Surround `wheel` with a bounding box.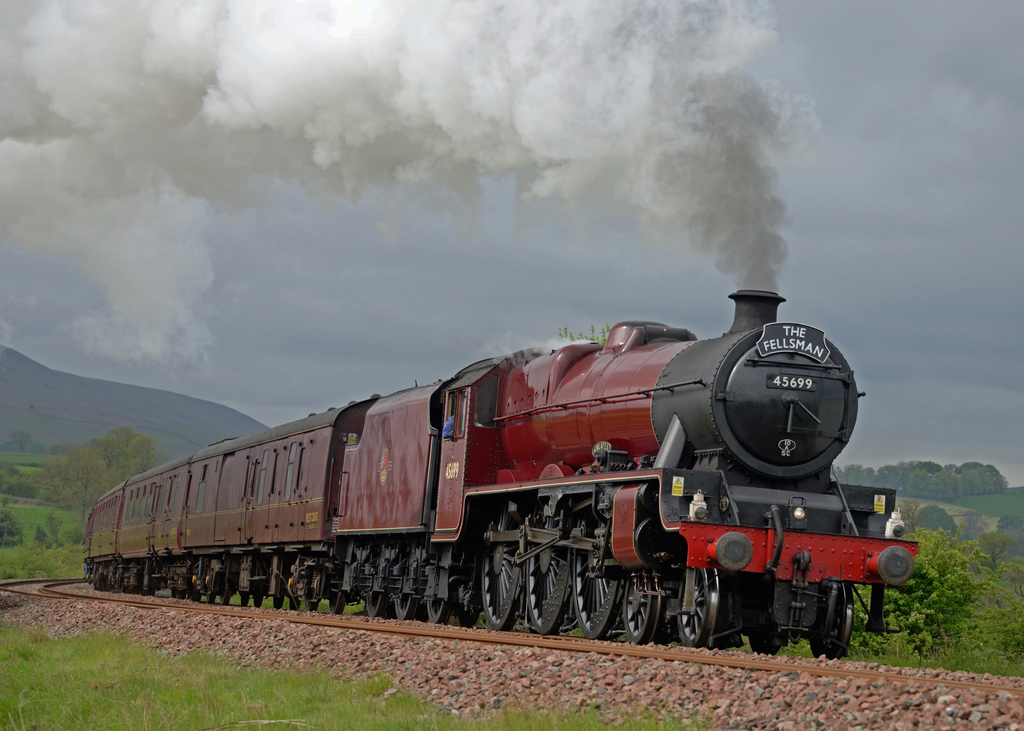
detection(326, 591, 346, 618).
